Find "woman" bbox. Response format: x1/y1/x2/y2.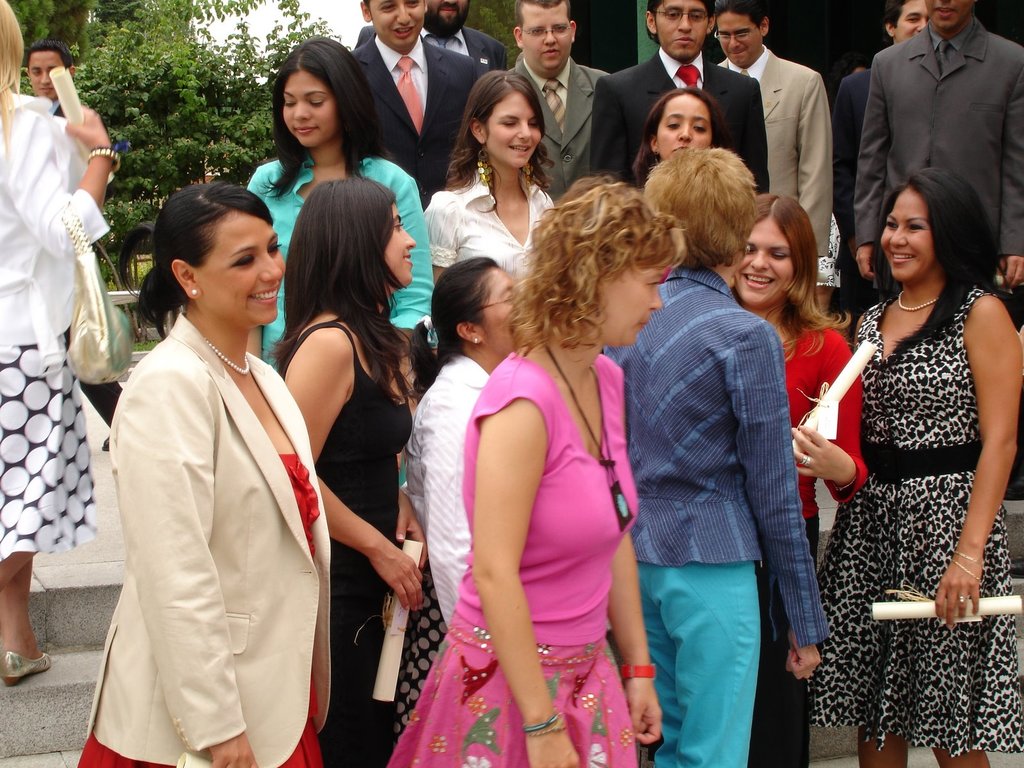
633/87/722/188.
